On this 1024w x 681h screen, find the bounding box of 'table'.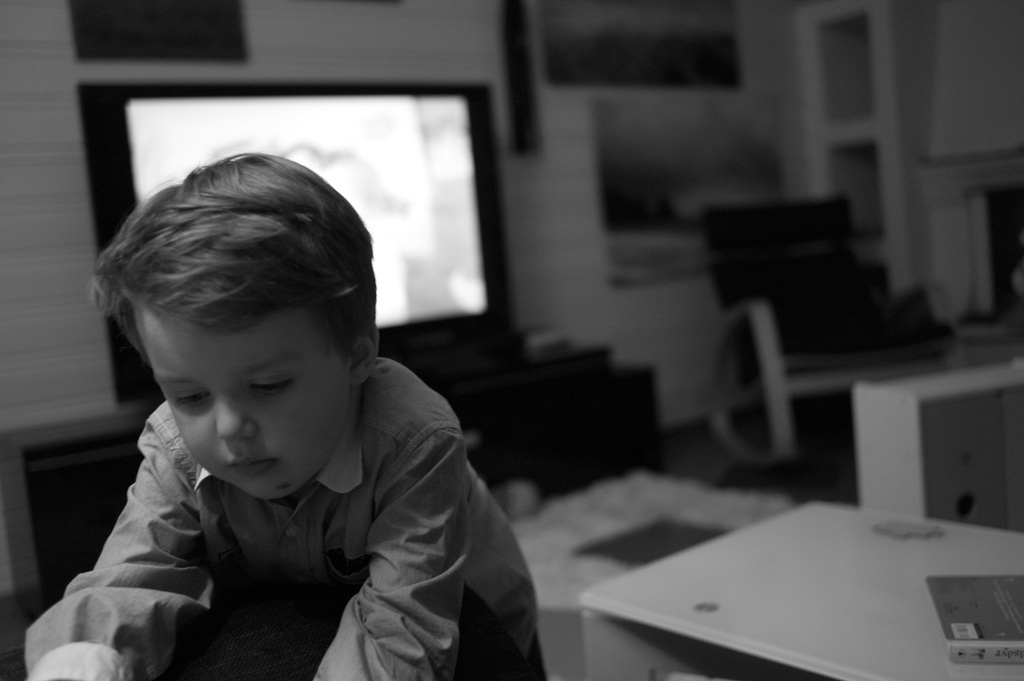
Bounding box: select_region(560, 495, 1023, 680).
